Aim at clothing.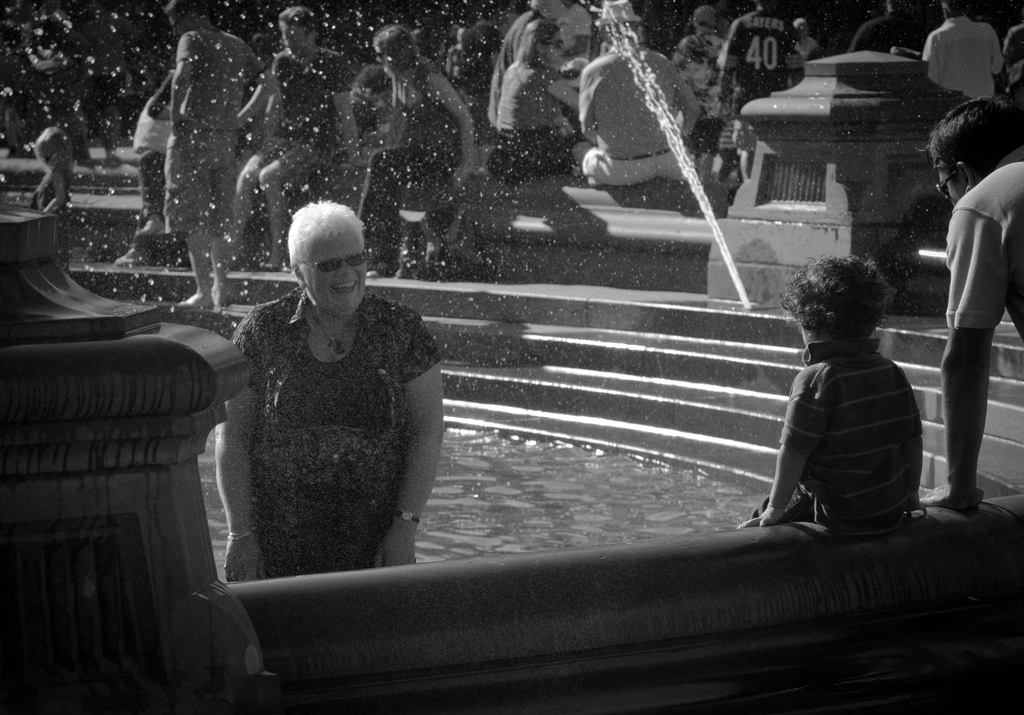
Aimed at [173,23,267,228].
